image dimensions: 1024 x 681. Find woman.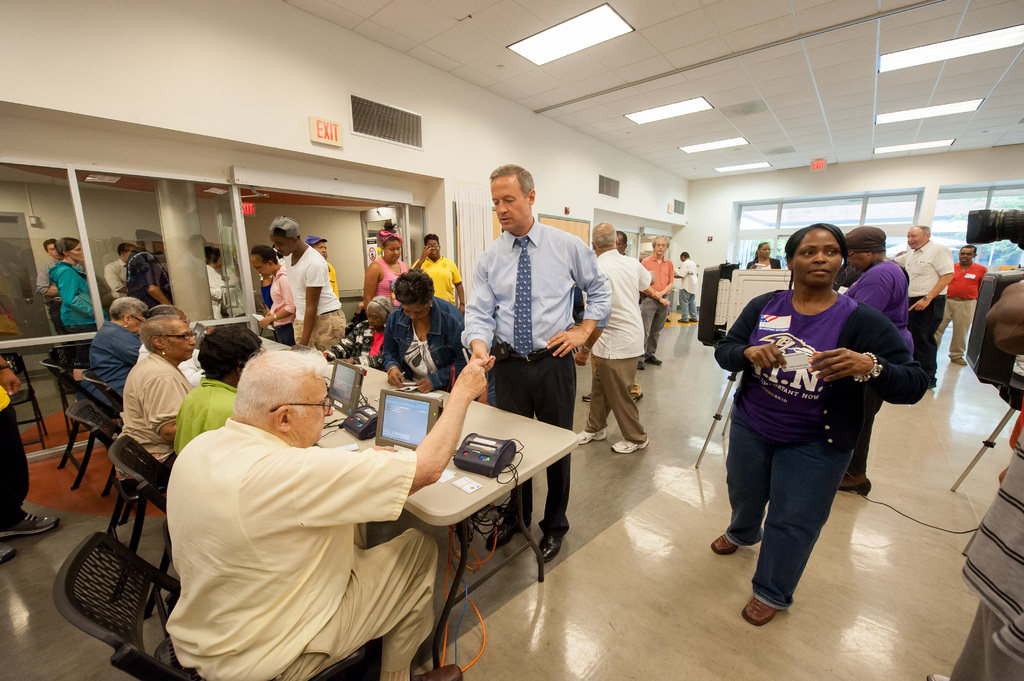
{"left": 381, "top": 266, "right": 472, "bottom": 396}.
